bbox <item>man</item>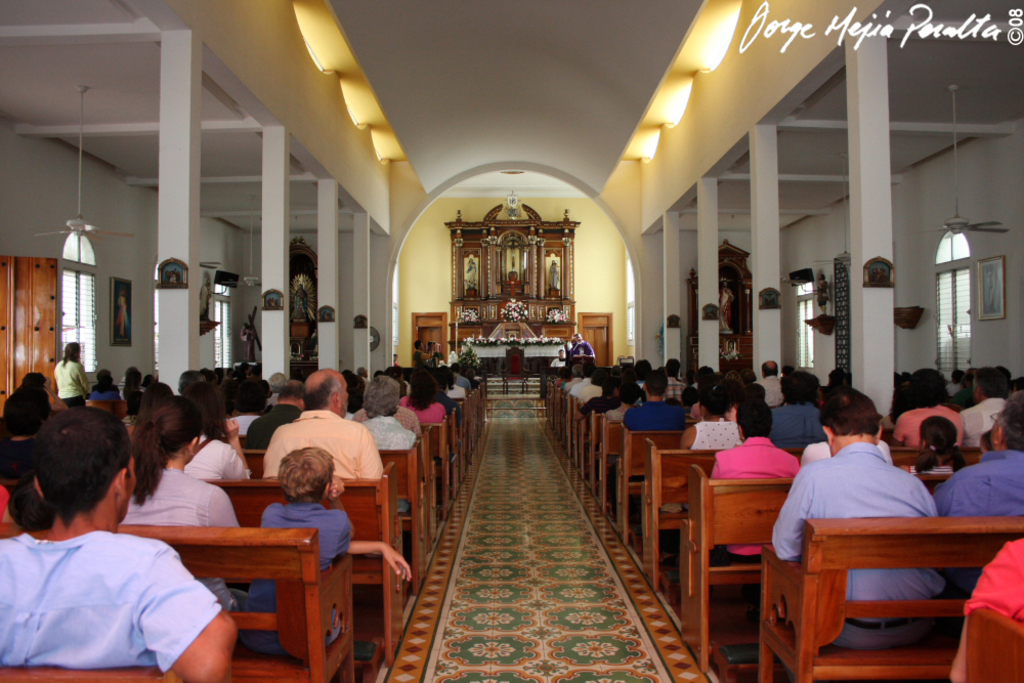
[x1=91, y1=372, x2=115, y2=394]
